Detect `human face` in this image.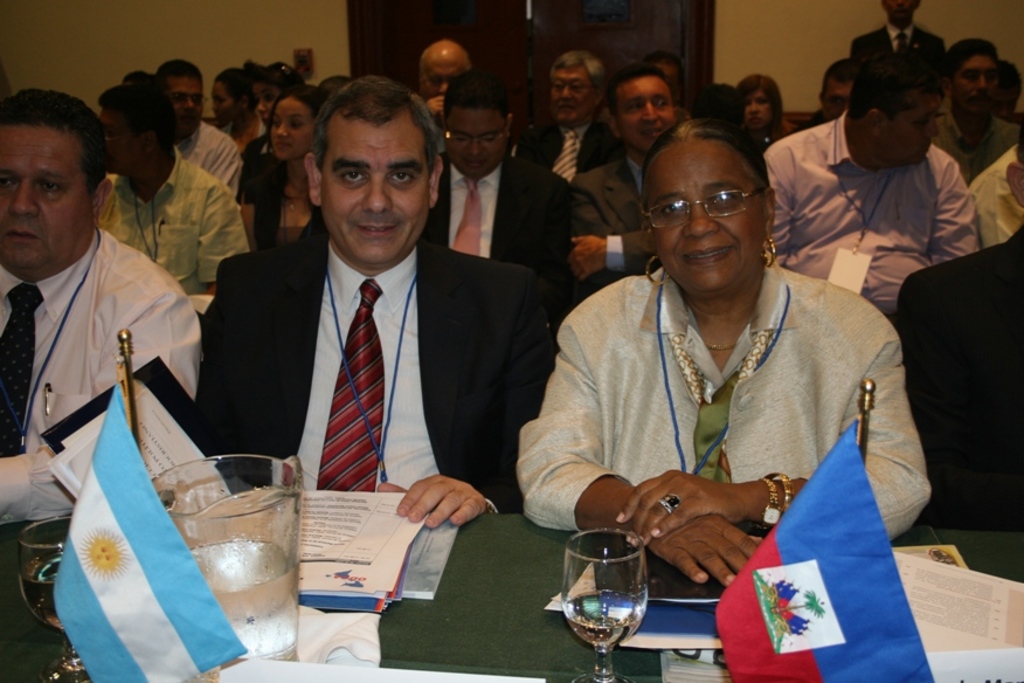
Detection: region(740, 85, 773, 131).
